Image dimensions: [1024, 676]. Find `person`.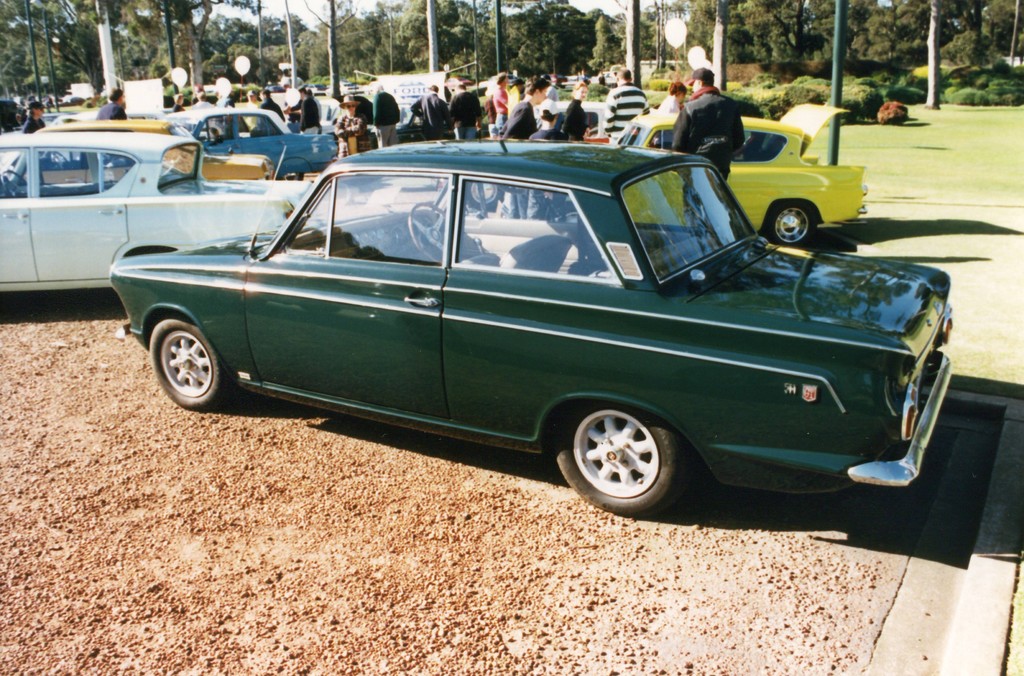
[604,67,650,143].
